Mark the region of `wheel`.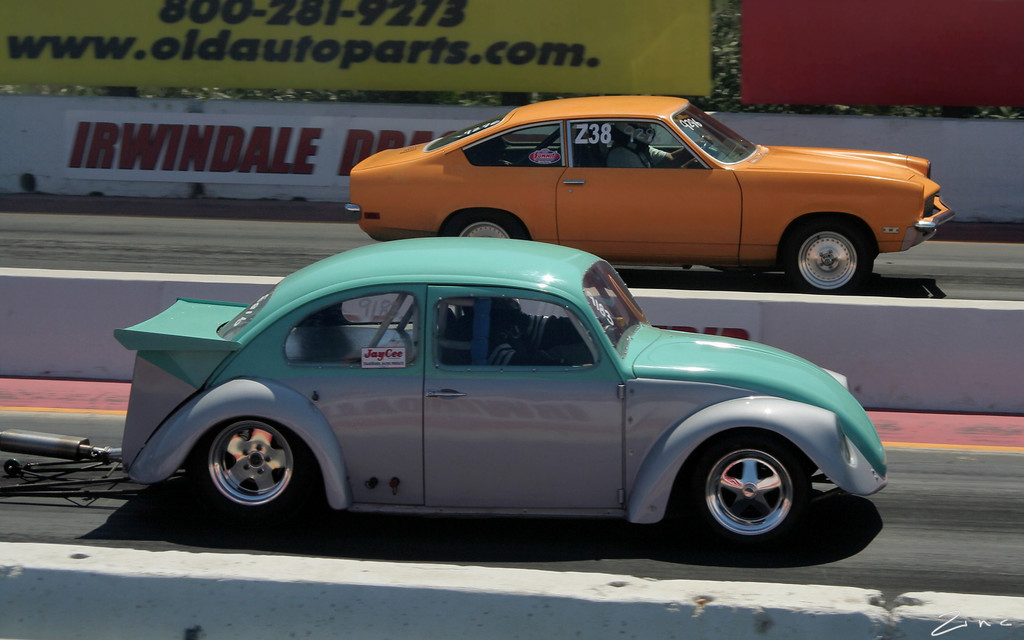
Region: x1=452, y1=213, x2=524, y2=241.
